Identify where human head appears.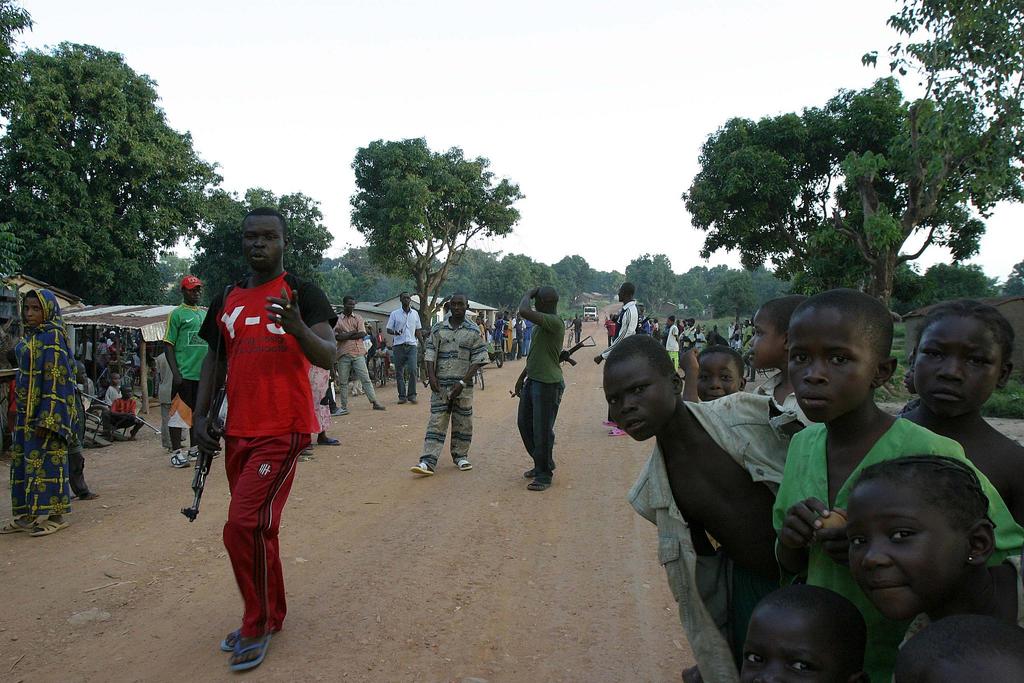
Appears at {"left": 616, "top": 279, "right": 635, "bottom": 306}.
